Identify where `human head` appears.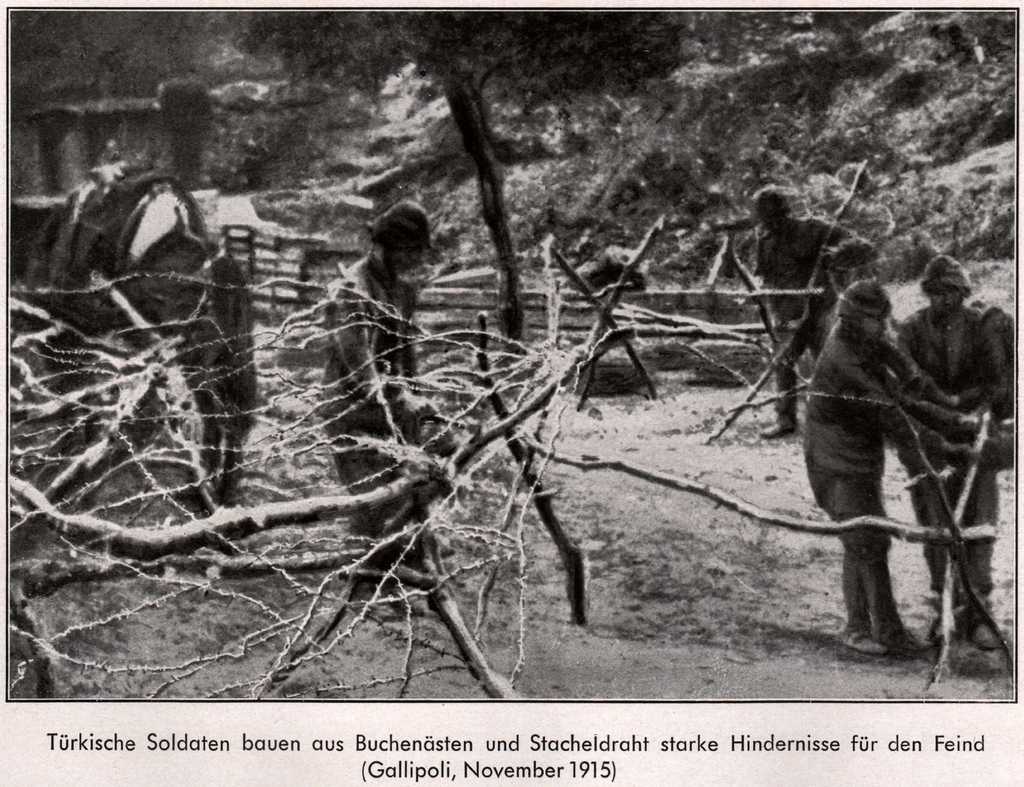
Appears at bbox=[834, 280, 892, 345].
